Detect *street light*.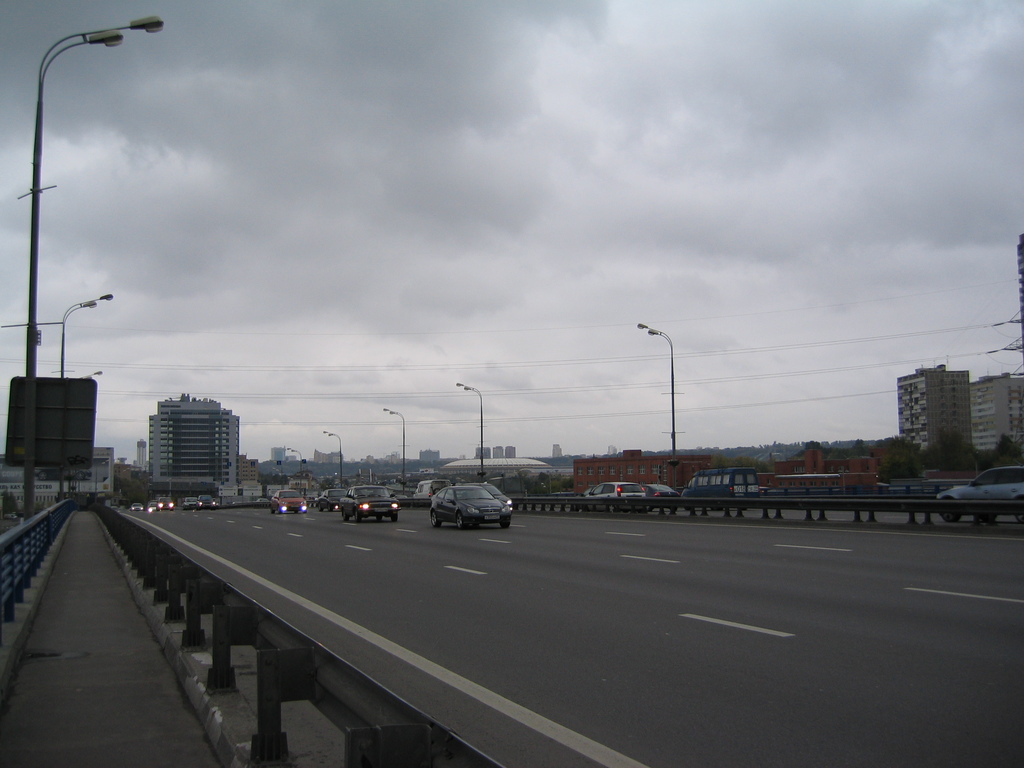
Detected at crop(452, 380, 483, 486).
